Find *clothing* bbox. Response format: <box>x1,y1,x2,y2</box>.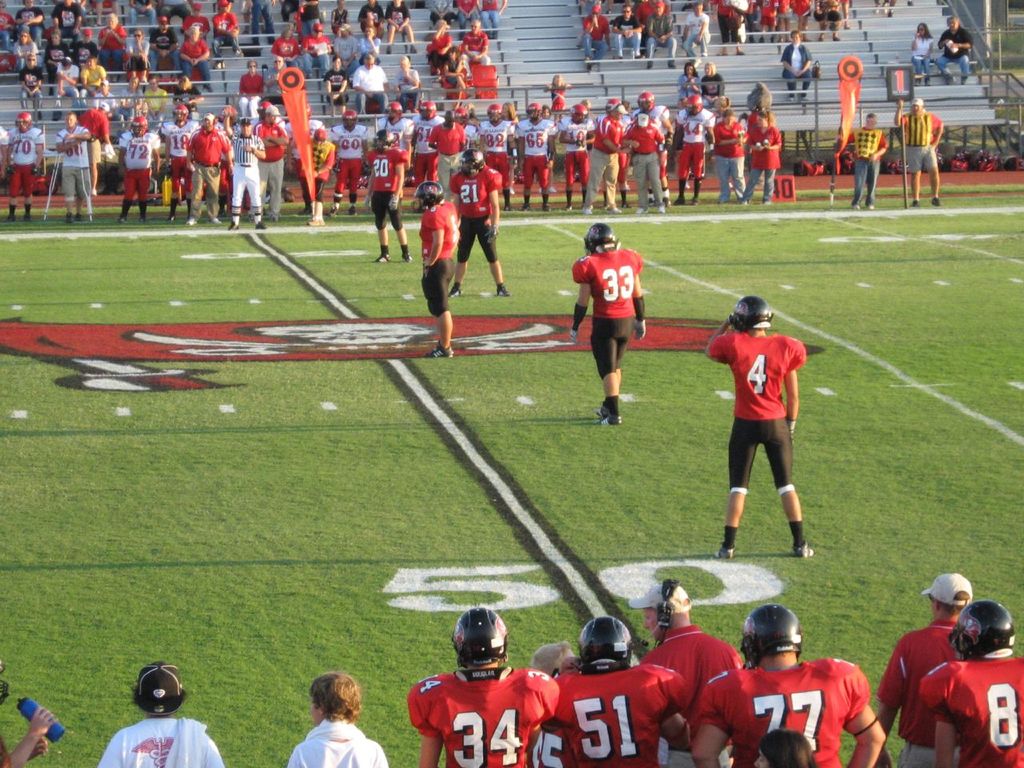
<box>406,675,562,767</box>.
